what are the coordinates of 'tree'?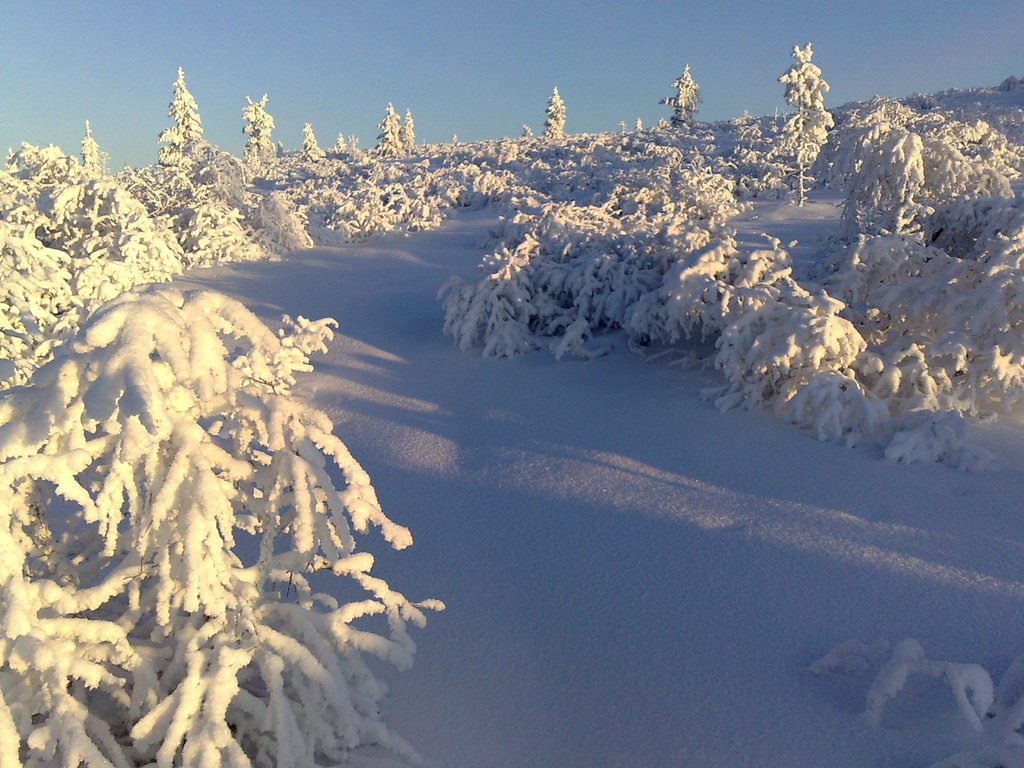
(left=239, top=87, right=275, bottom=166).
